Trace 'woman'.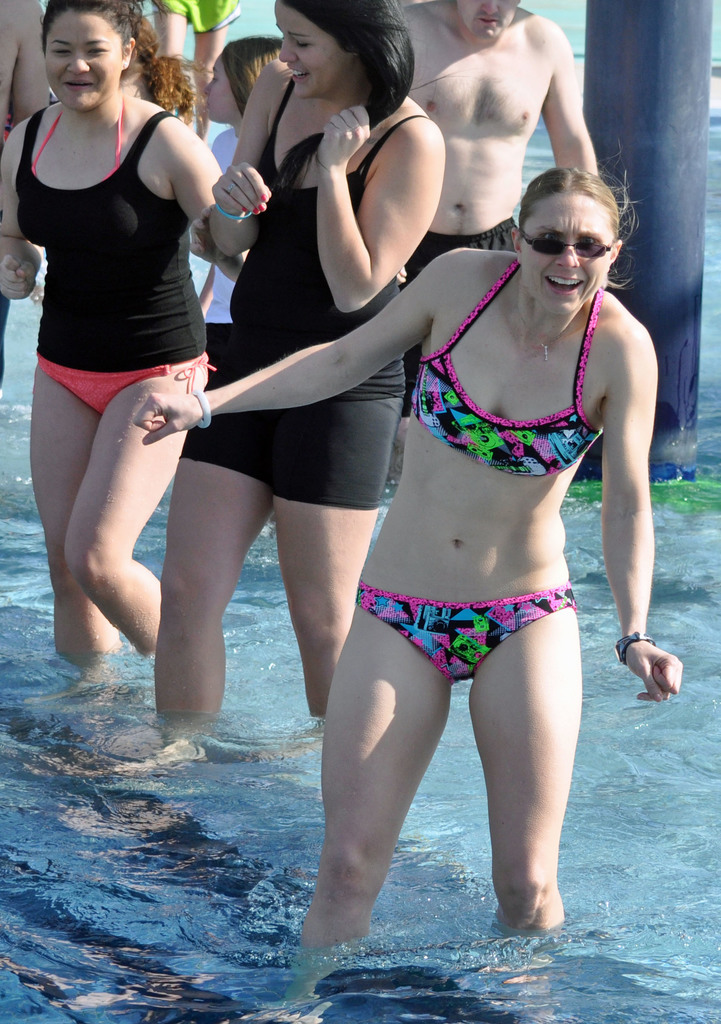
Traced to box(133, 154, 684, 947).
